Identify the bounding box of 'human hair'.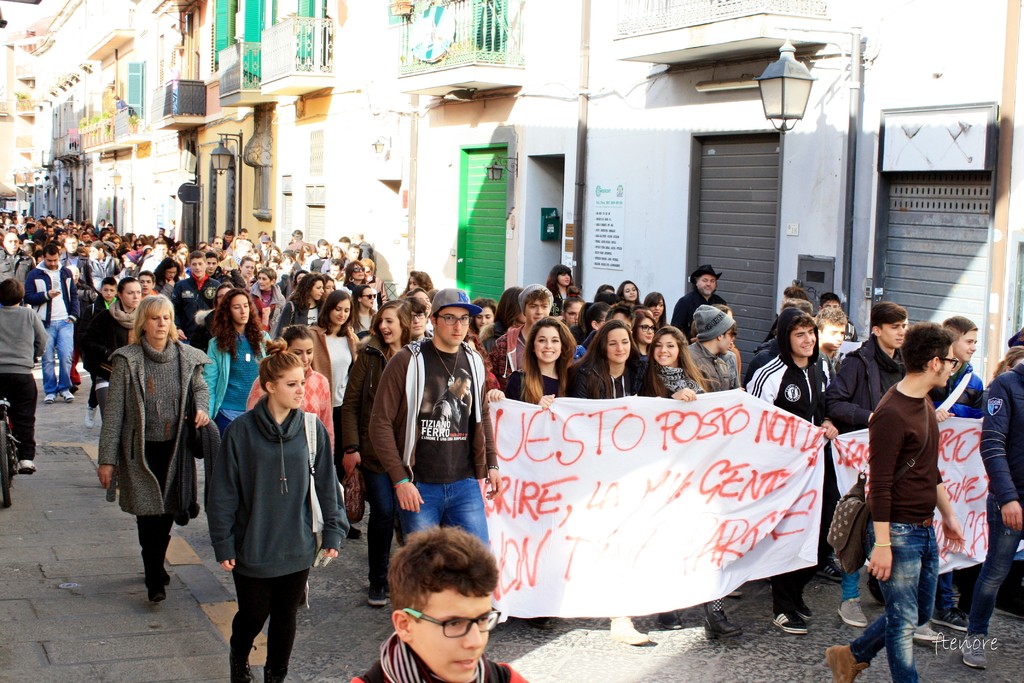
{"x1": 0, "y1": 274, "x2": 24, "y2": 306}.
